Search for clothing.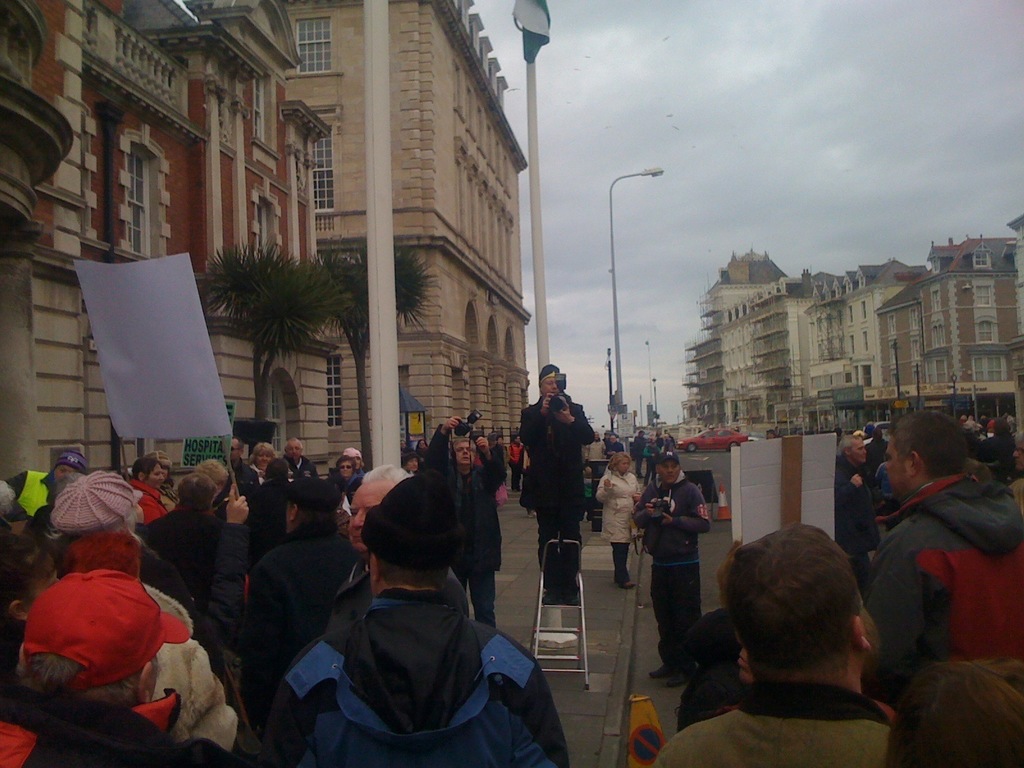
Found at {"x1": 269, "y1": 541, "x2": 540, "y2": 762}.
